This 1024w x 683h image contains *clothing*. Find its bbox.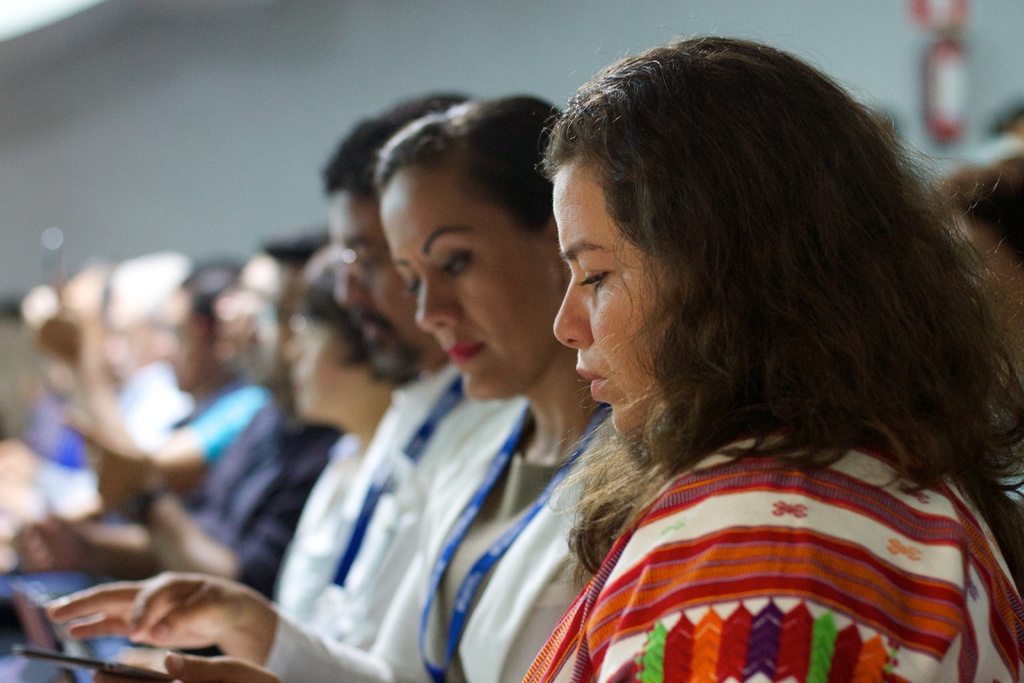
left=268, top=439, right=372, bottom=629.
